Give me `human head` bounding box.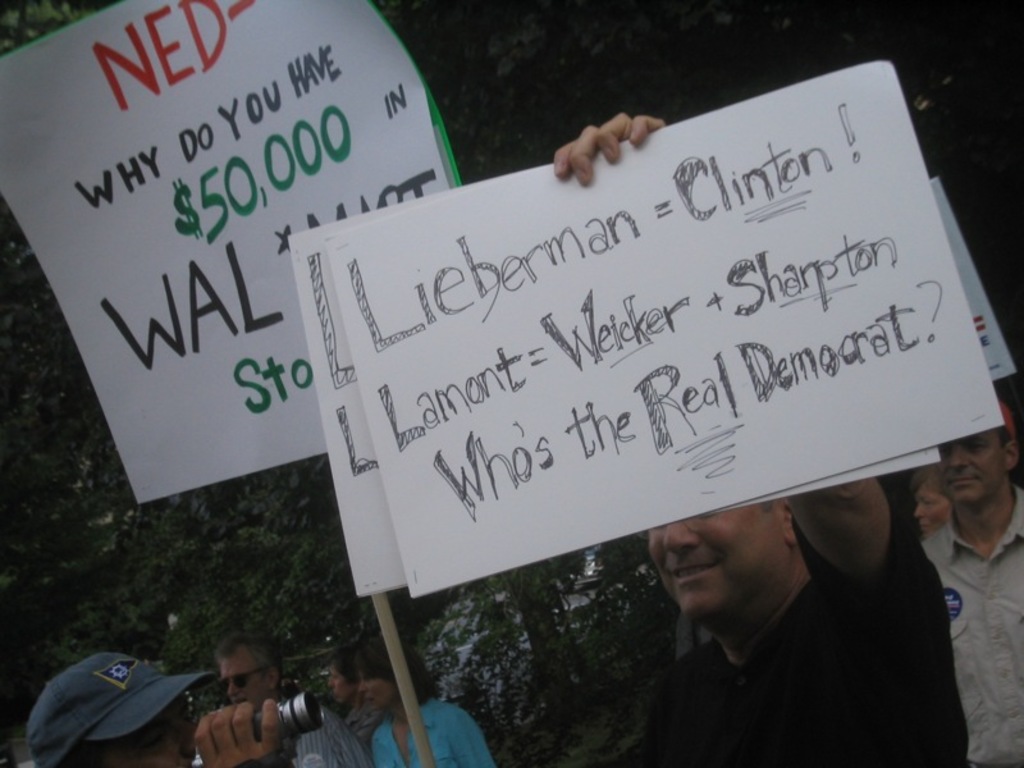
[353,637,422,709].
